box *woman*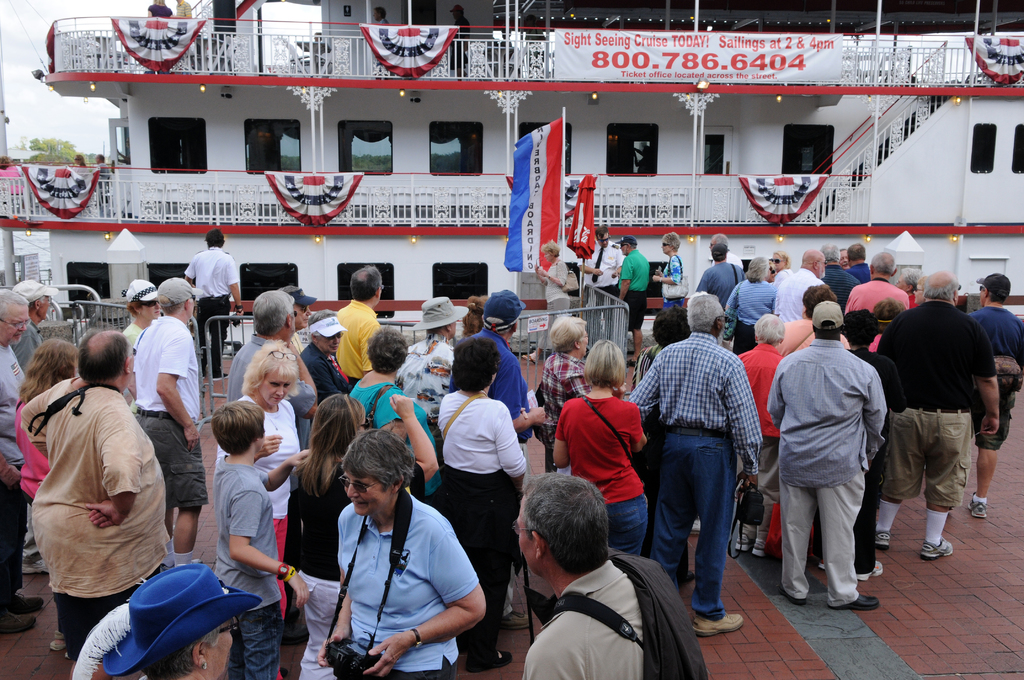
[770,250,791,284]
